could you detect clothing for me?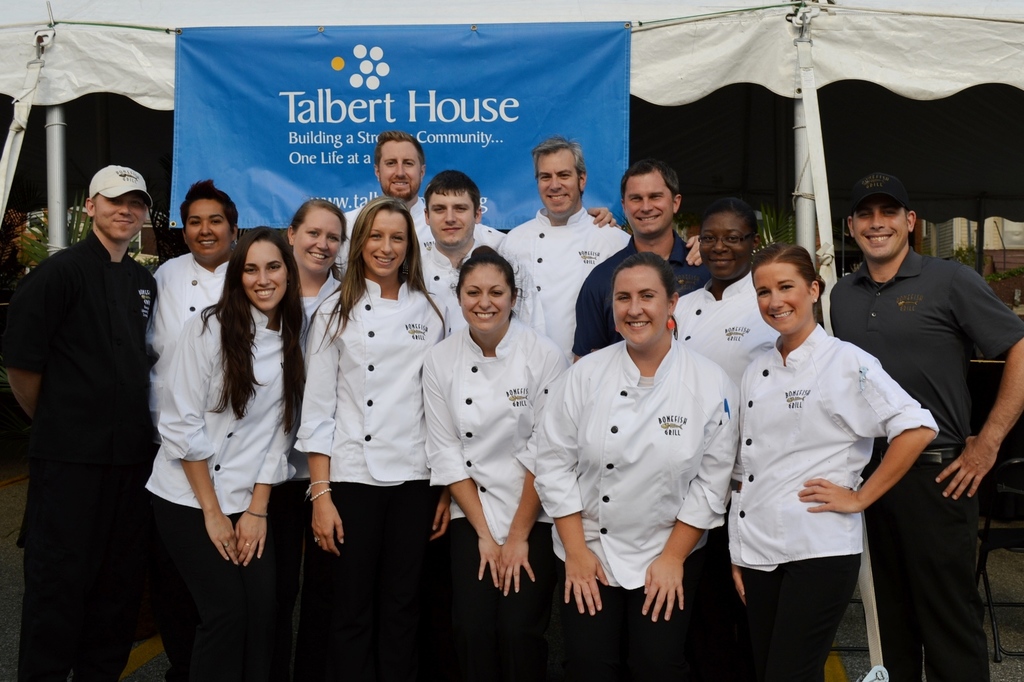
Detection result: x1=423 y1=319 x2=569 y2=681.
